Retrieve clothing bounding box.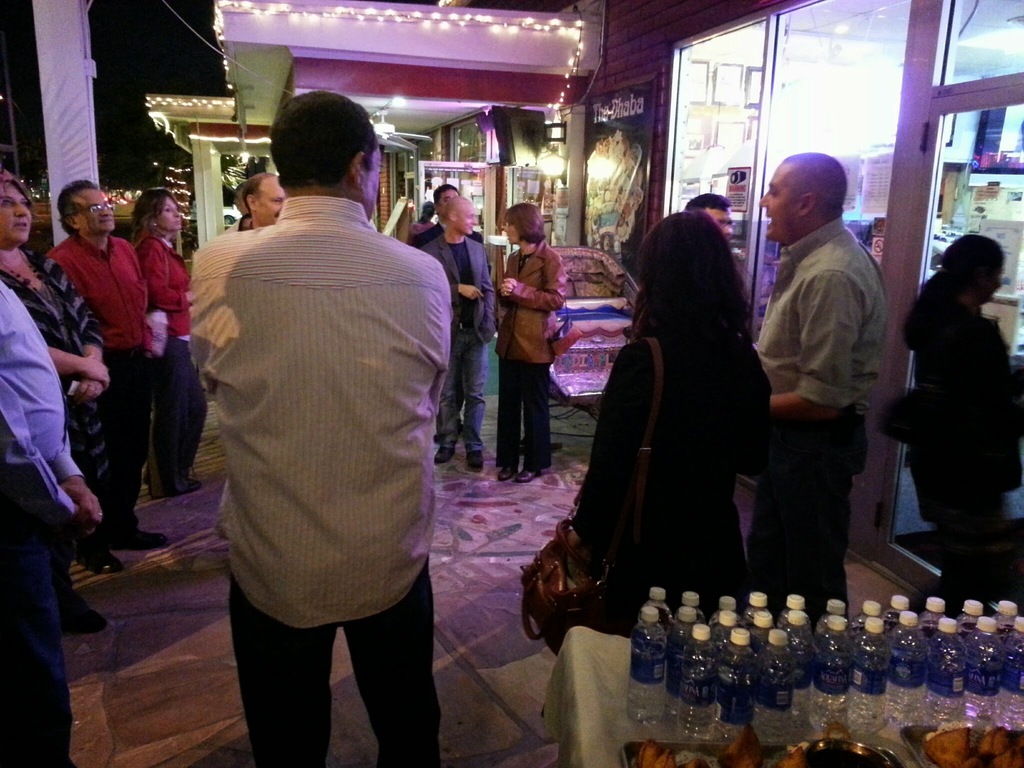
Bounding box: bbox=[110, 344, 158, 529].
